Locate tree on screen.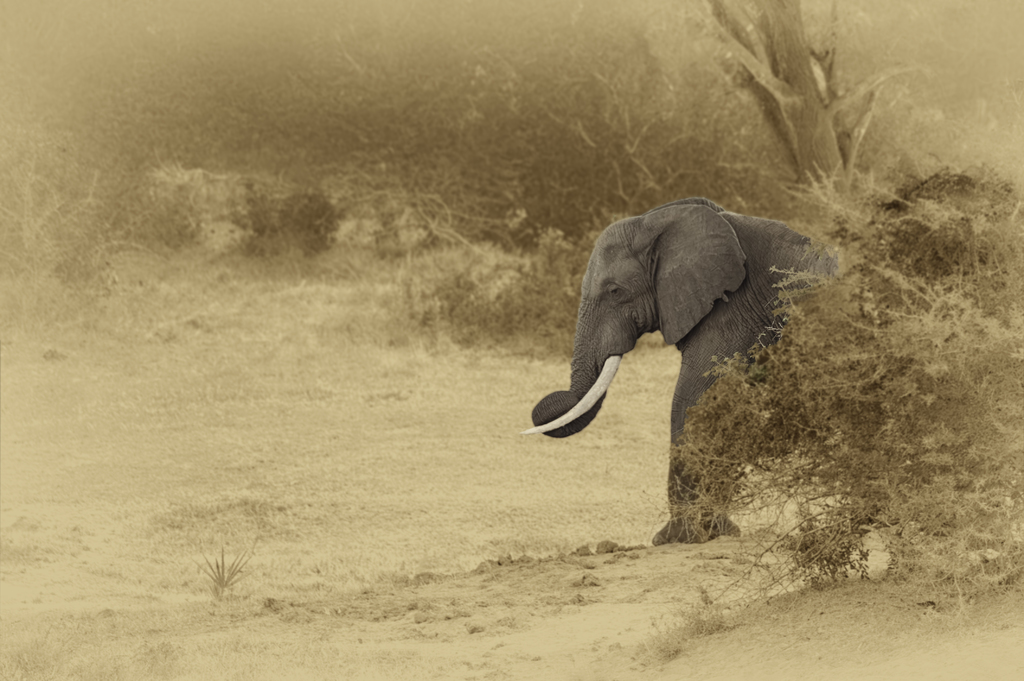
On screen at x1=669 y1=3 x2=918 y2=204.
